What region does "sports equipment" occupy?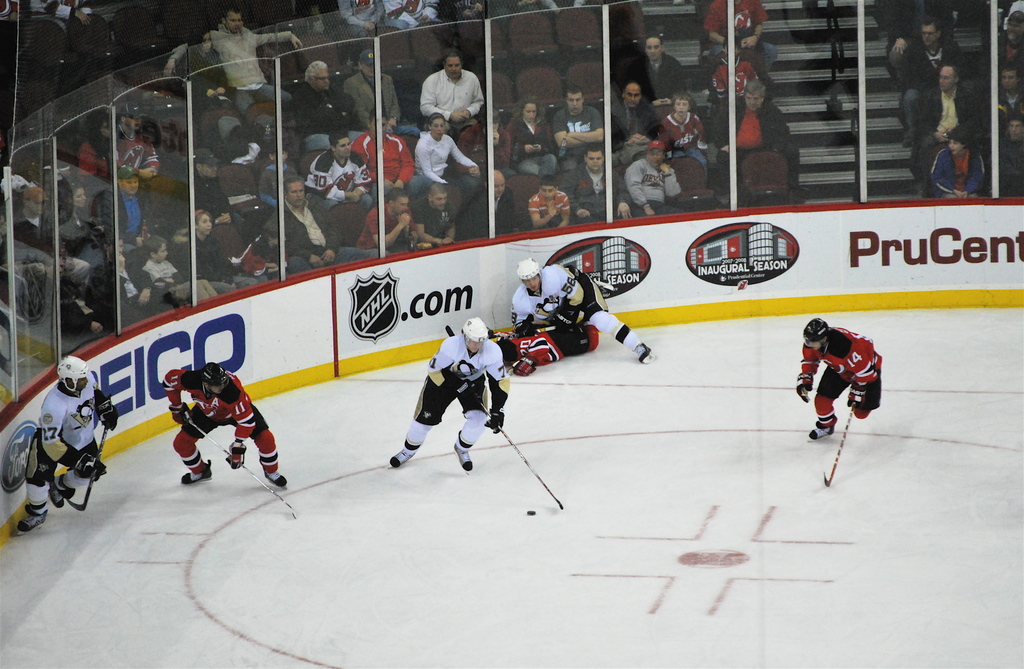
l=56, t=355, r=92, b=392.
